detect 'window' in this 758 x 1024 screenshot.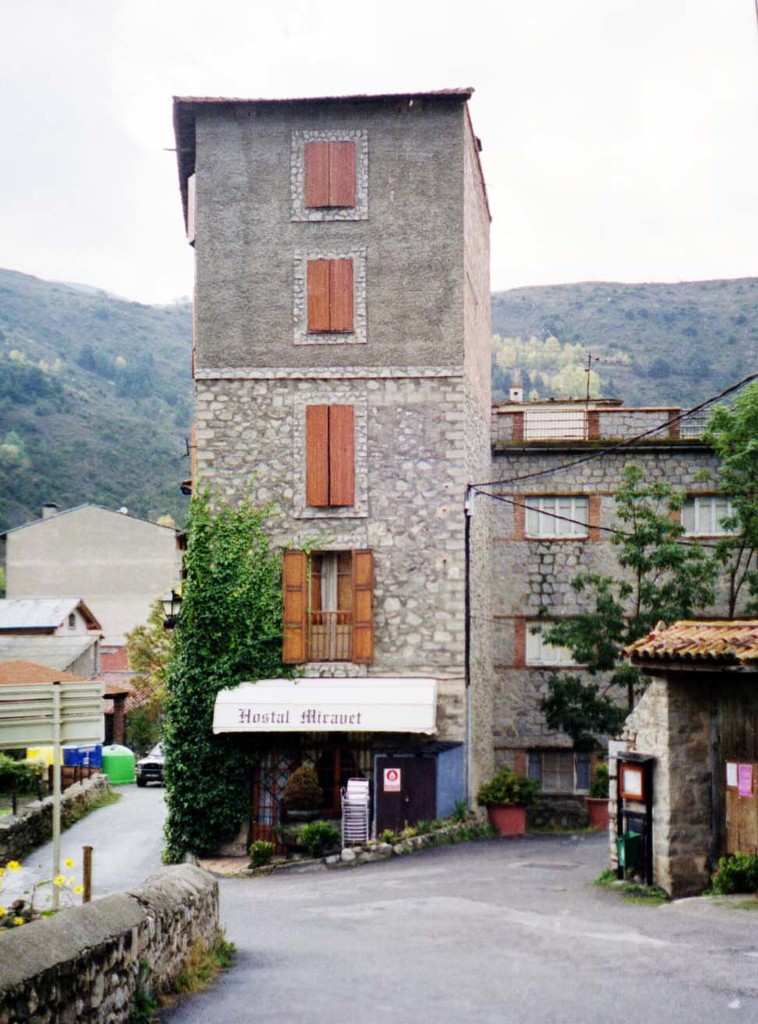
Detection: x1=291, y1=392, x2=365, y2=516.
